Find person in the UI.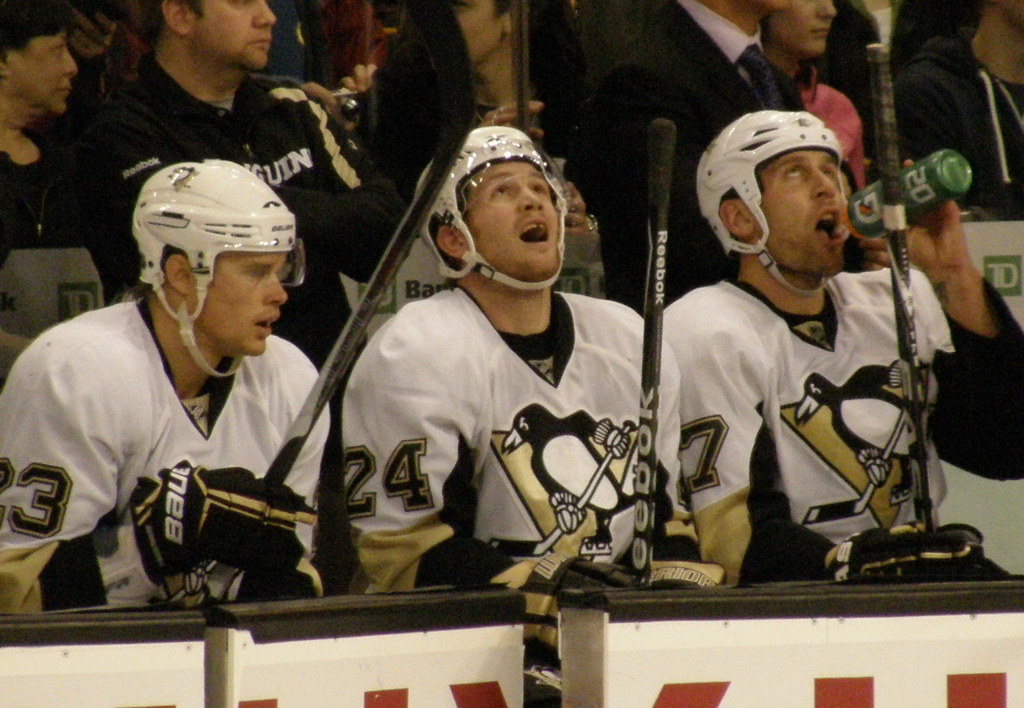
UI element at (x1=884, y1=0, x2=1023, y2=227).
